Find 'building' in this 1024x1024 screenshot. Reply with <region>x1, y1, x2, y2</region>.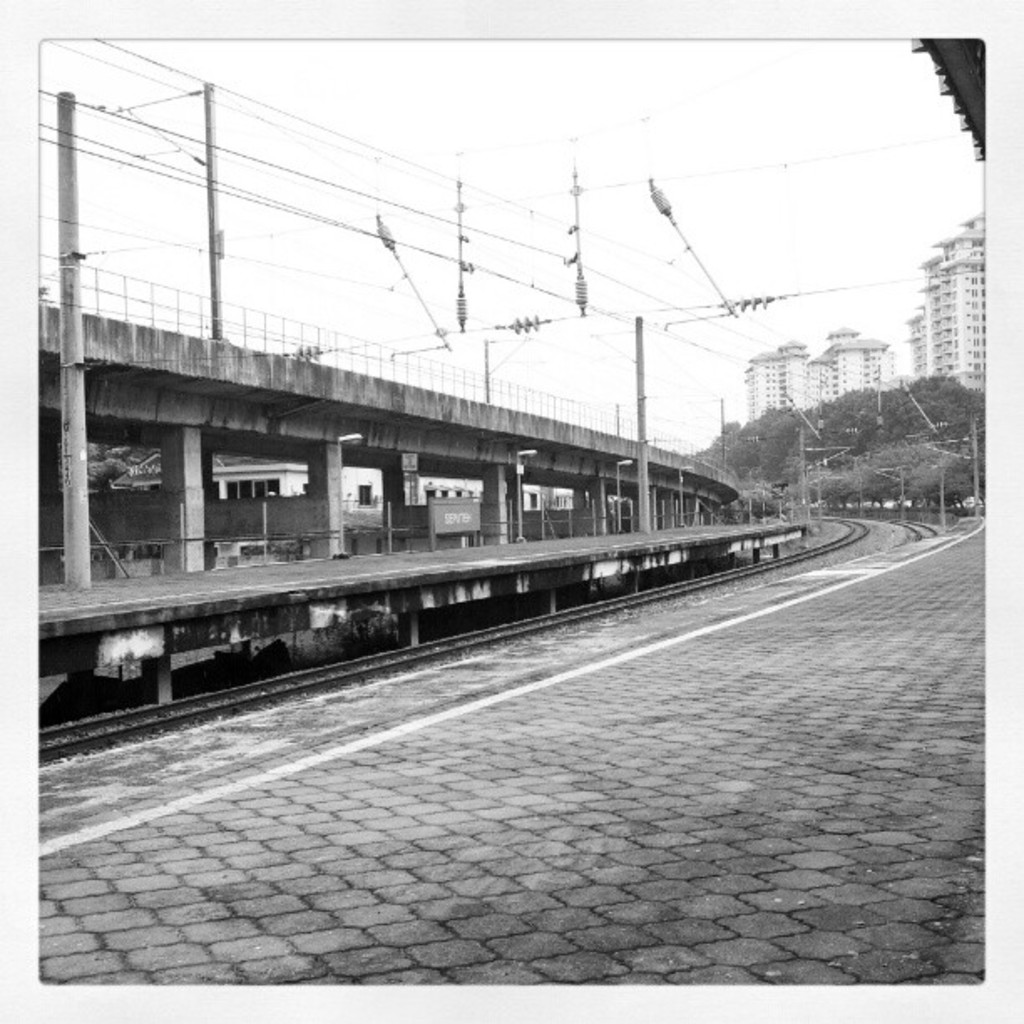
<region>738, 325, 895, 430</region>.
